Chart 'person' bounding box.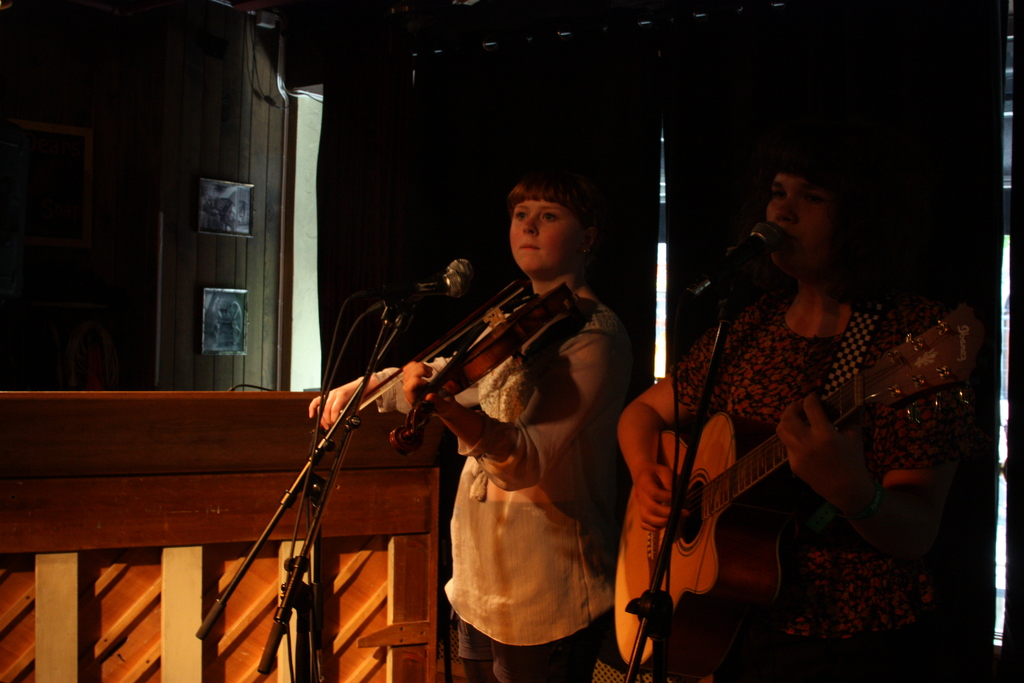
Charted: x1=308, y1=177, x2=641, y2=682.
